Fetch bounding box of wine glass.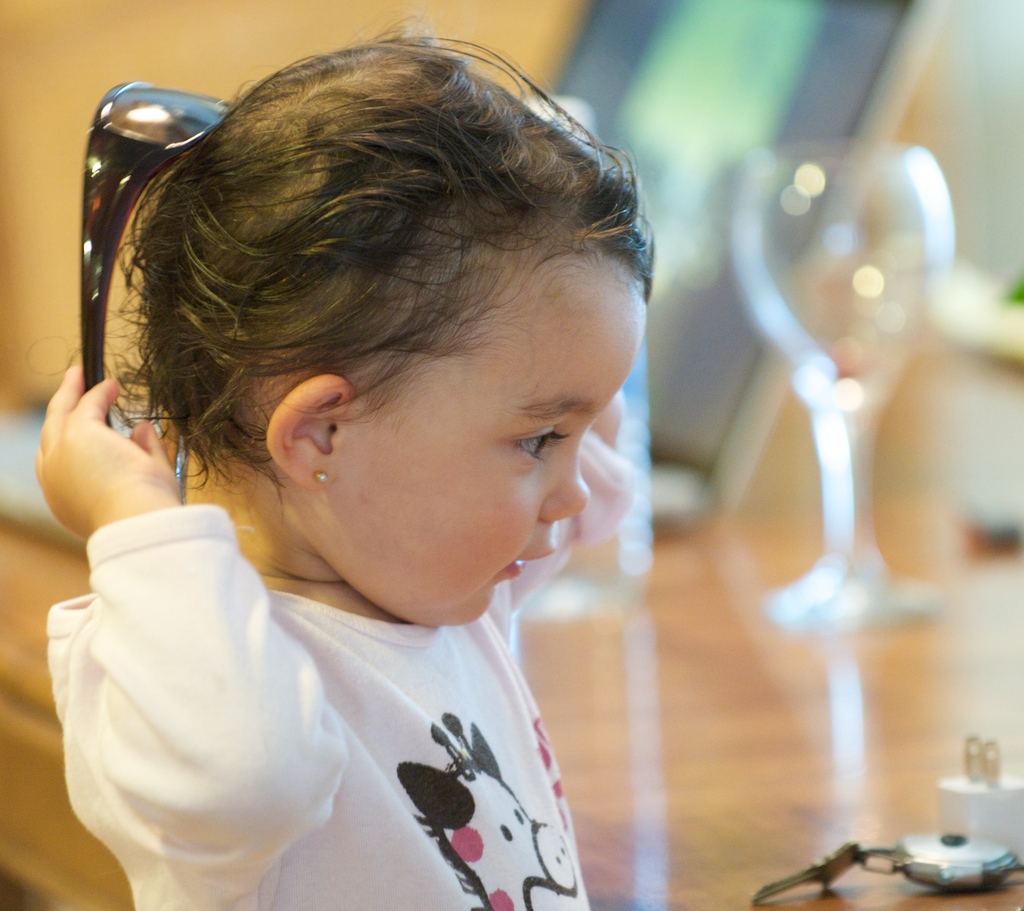
Bbox: x1=731, y1=134, x2=962, y2=620.
